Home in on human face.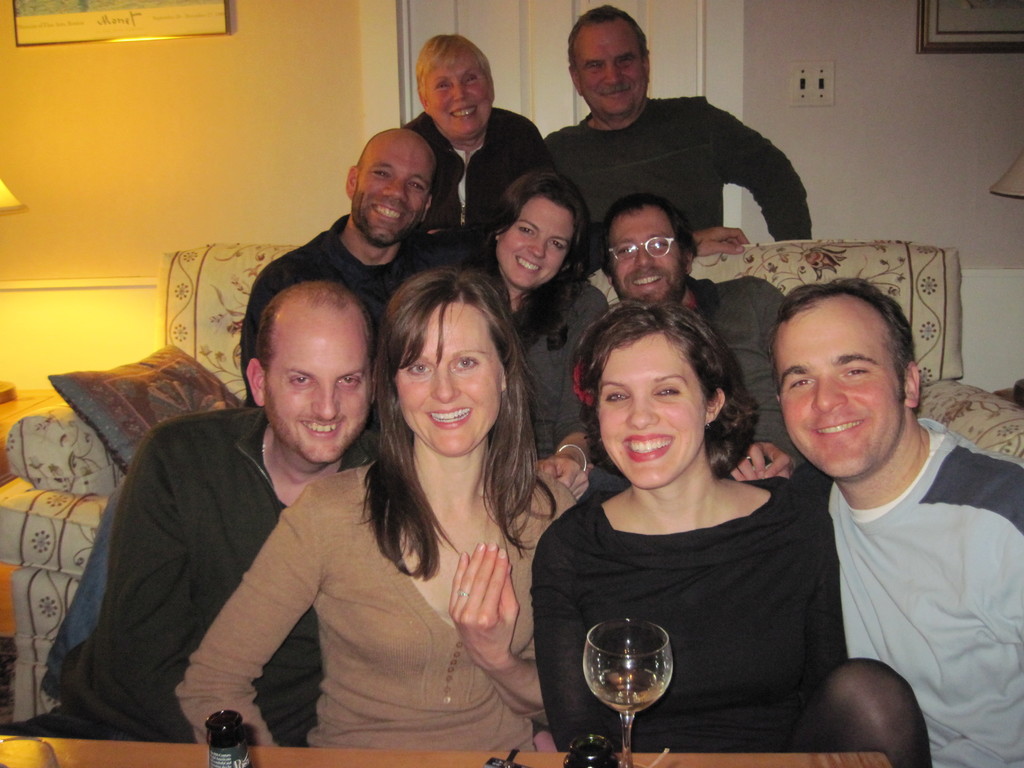
Homed in at pyautogui.locateOnScreen(612, 213, 685, 303).
